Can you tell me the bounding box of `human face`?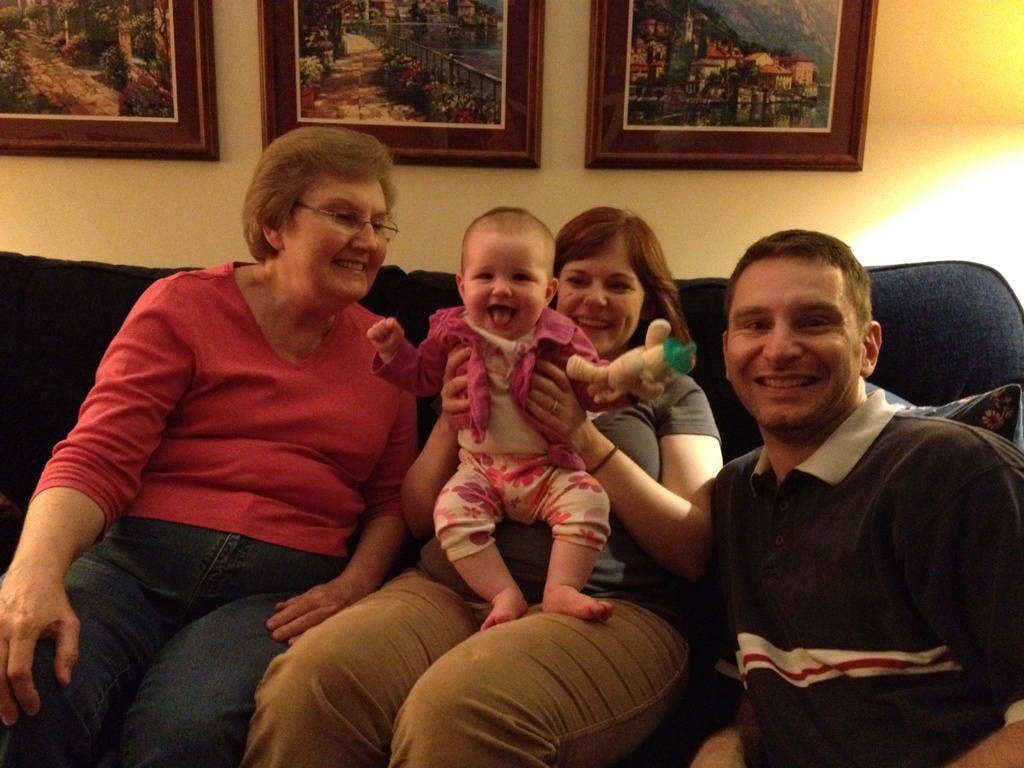
select_region(287, 180, 383, 301).
